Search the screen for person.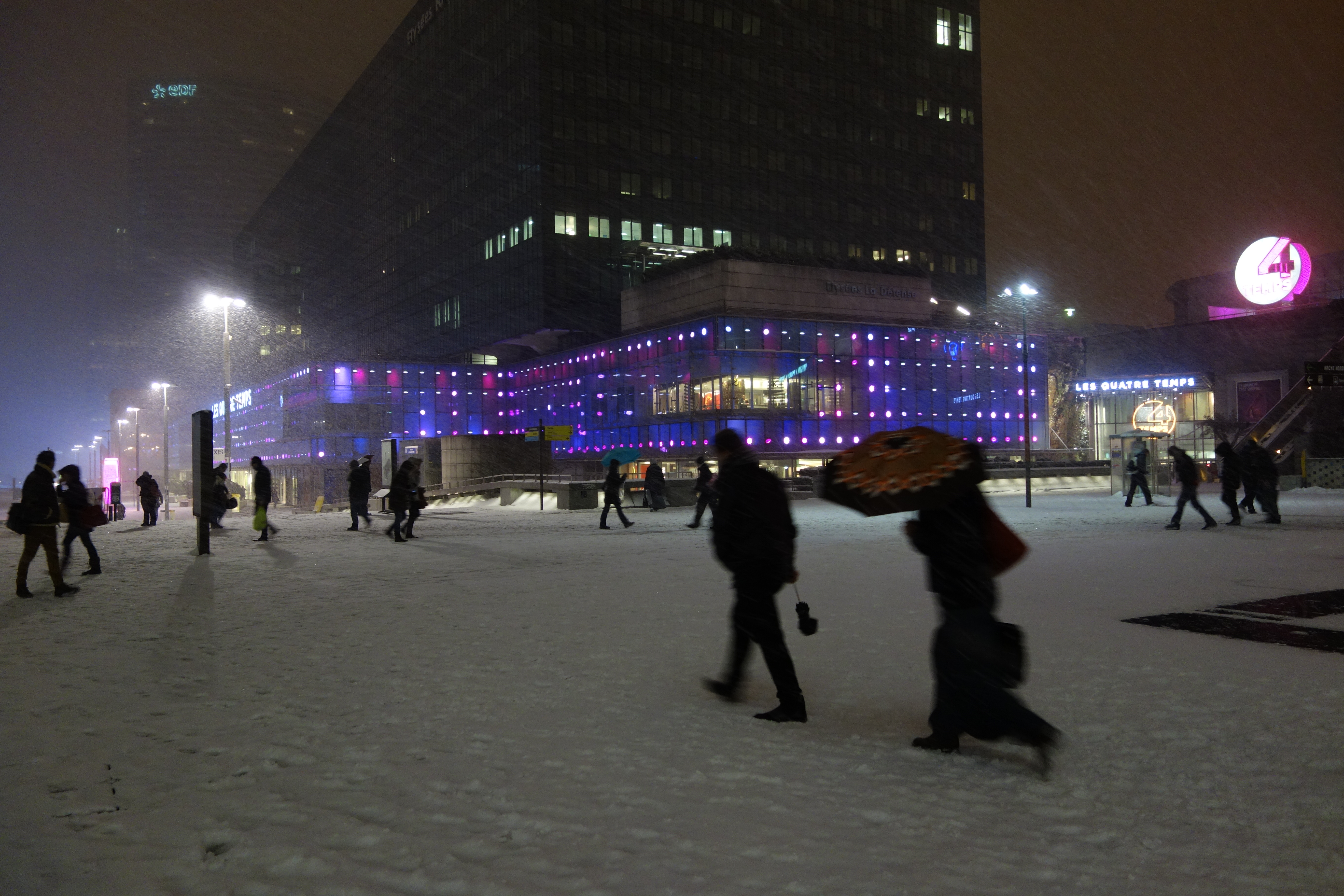
Found at [98,112,105,132].
